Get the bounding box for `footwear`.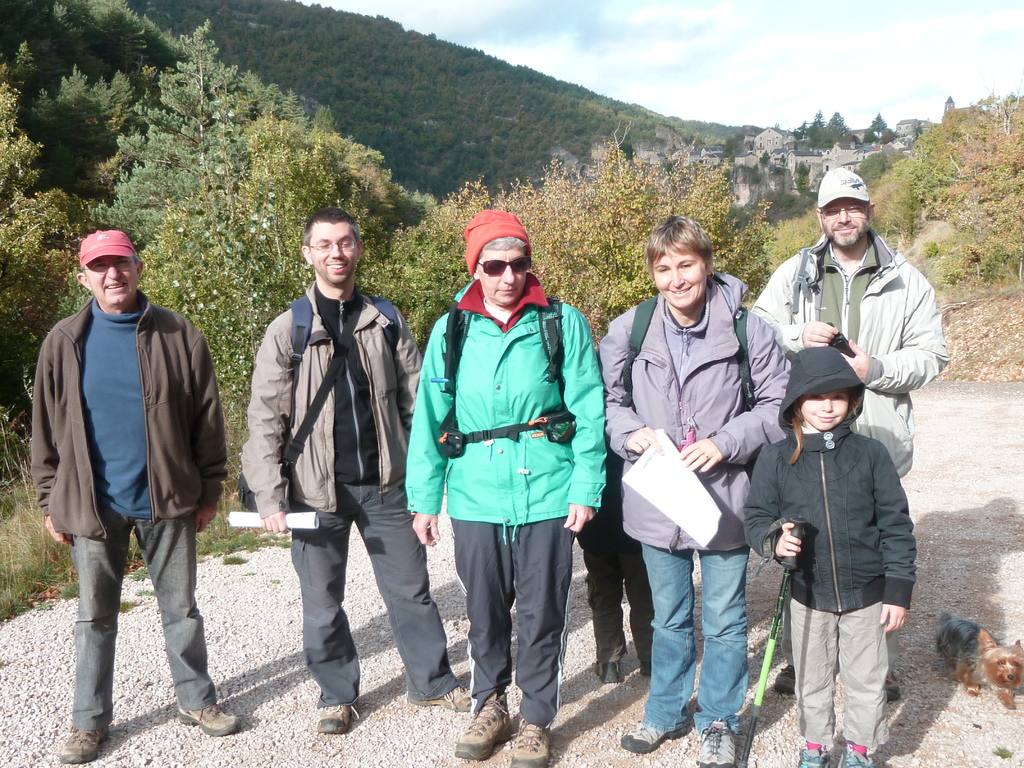
[796,746,835,767].
